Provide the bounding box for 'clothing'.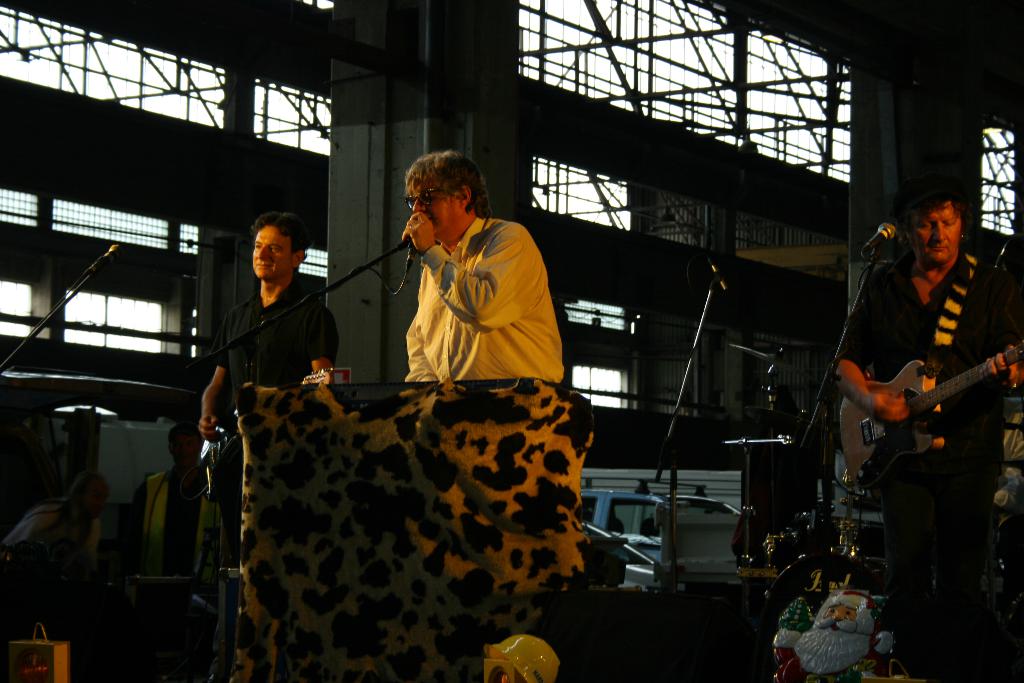
392,213,568,388.
